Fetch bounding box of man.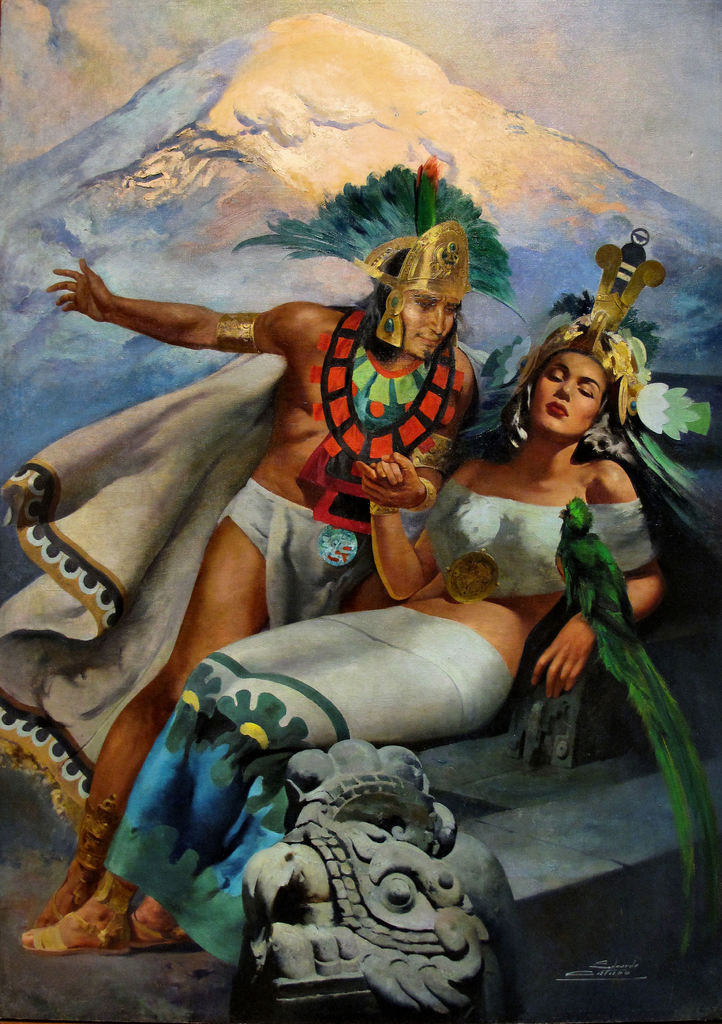
Bbox: left=37, top=217, right=493, bottom=922.
